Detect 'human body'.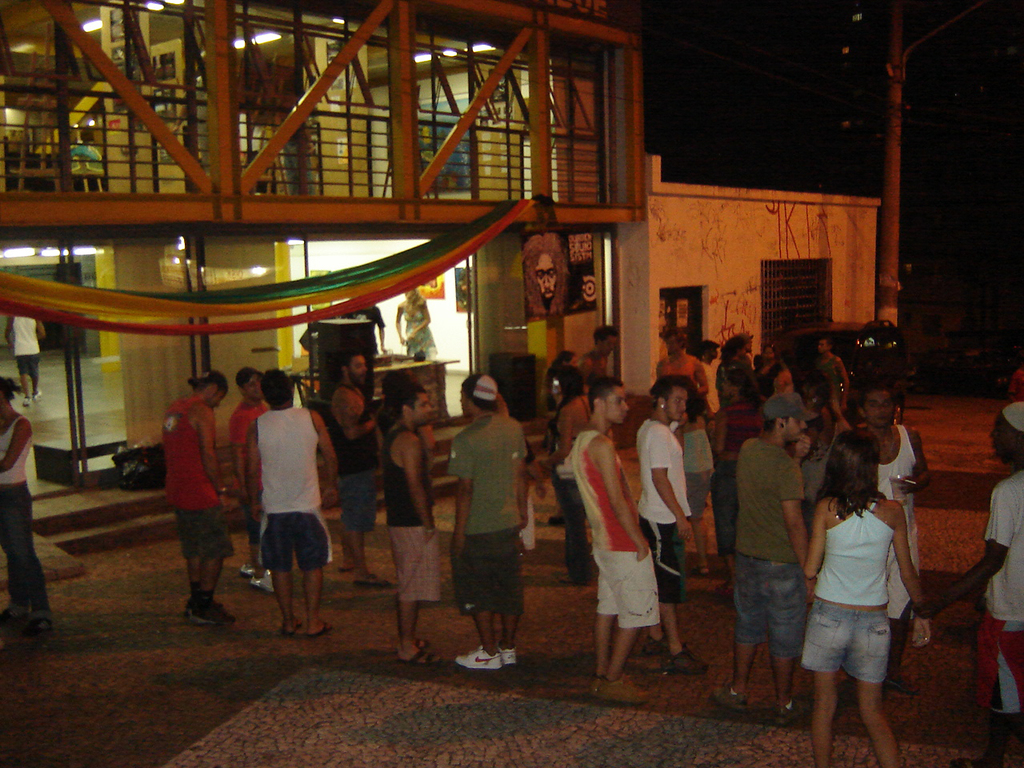
Detected at Rect(722, 445, 805, 719).
